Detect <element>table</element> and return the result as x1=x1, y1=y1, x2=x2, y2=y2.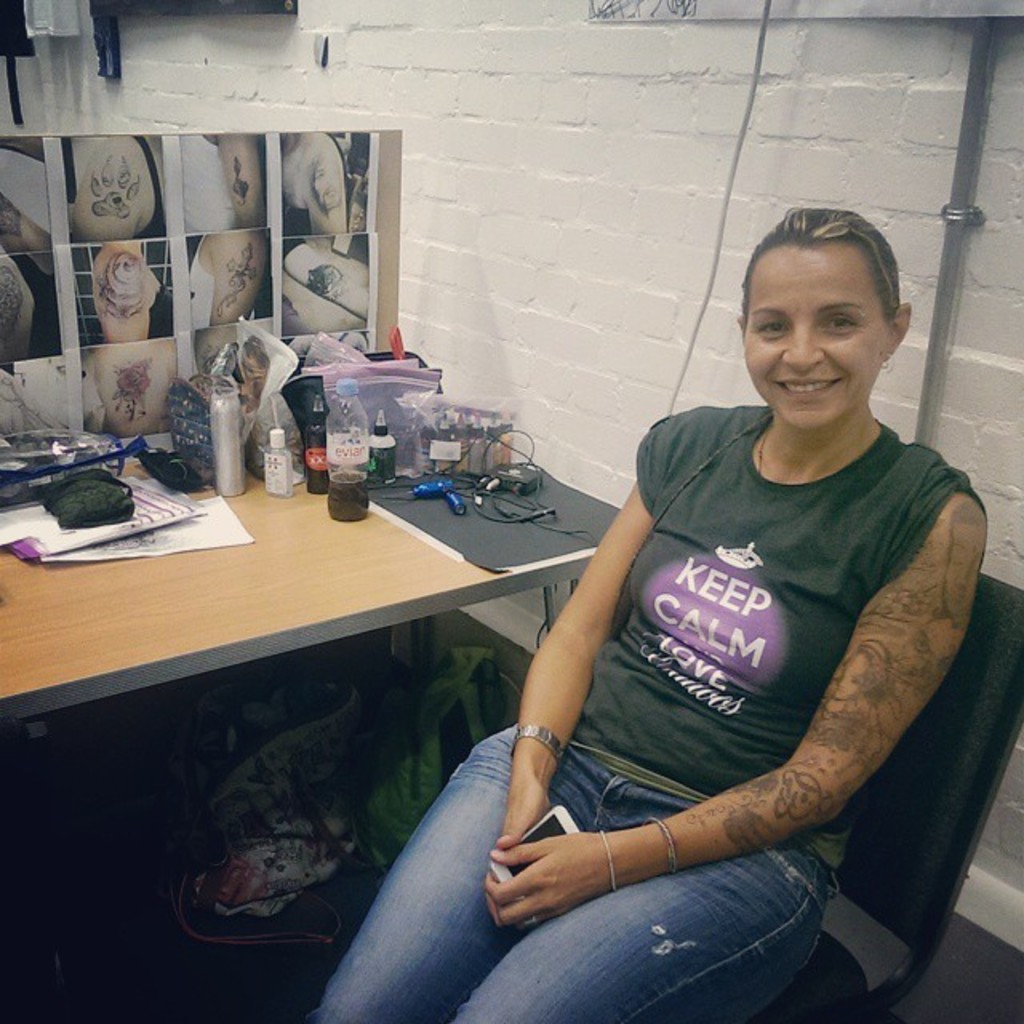
x1=0, y1=398, x2=627, y2=750.
